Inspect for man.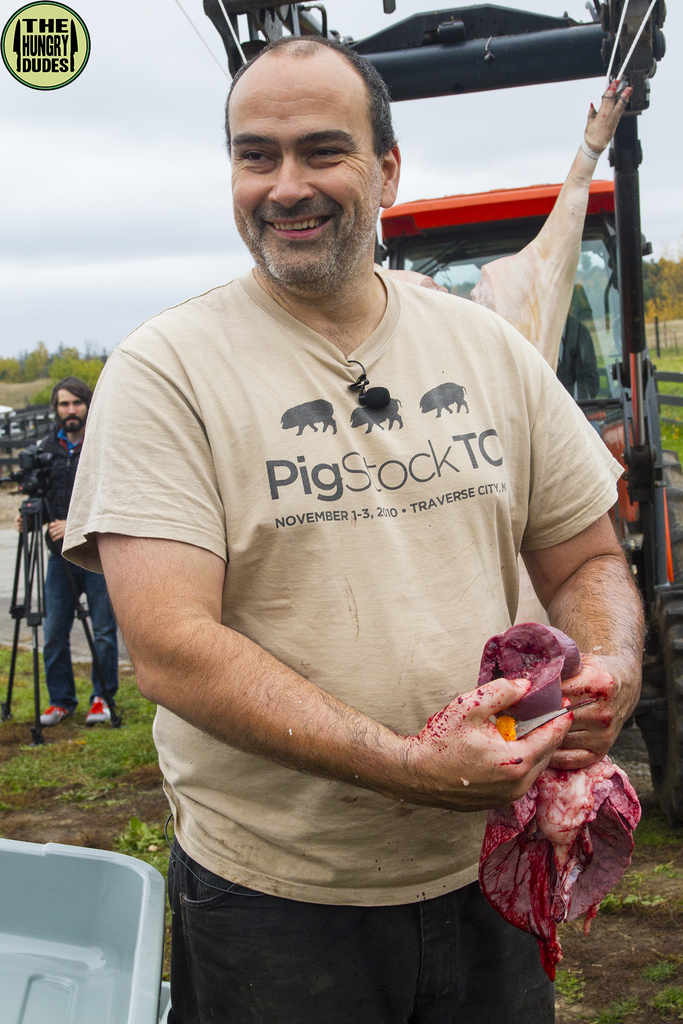
Inspection: select_region(12, 375, 126, 732).
